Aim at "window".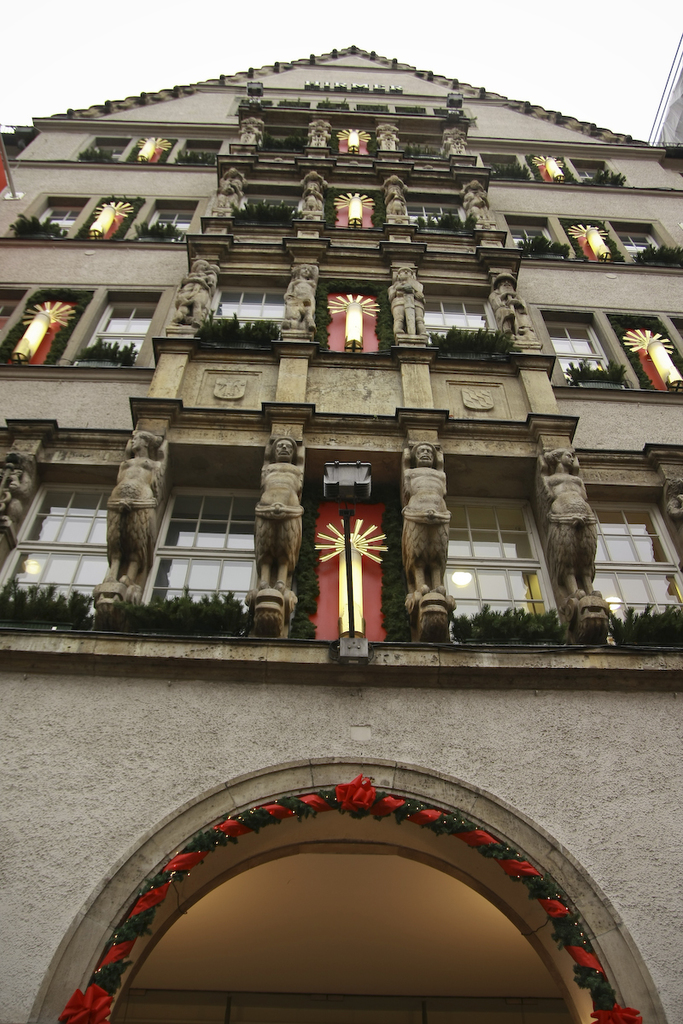
Aimed at bbox=(590, 488, 676, 645).
